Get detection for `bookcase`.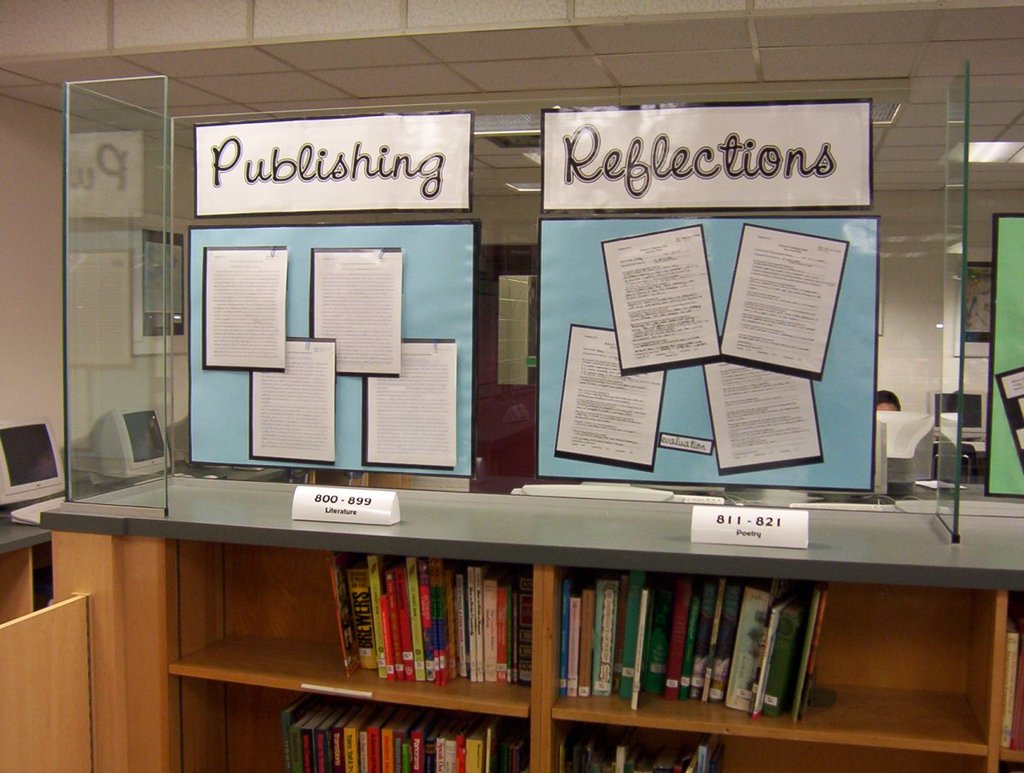
Detection: (x1=53, y1=514, x2=912, y2=759).
